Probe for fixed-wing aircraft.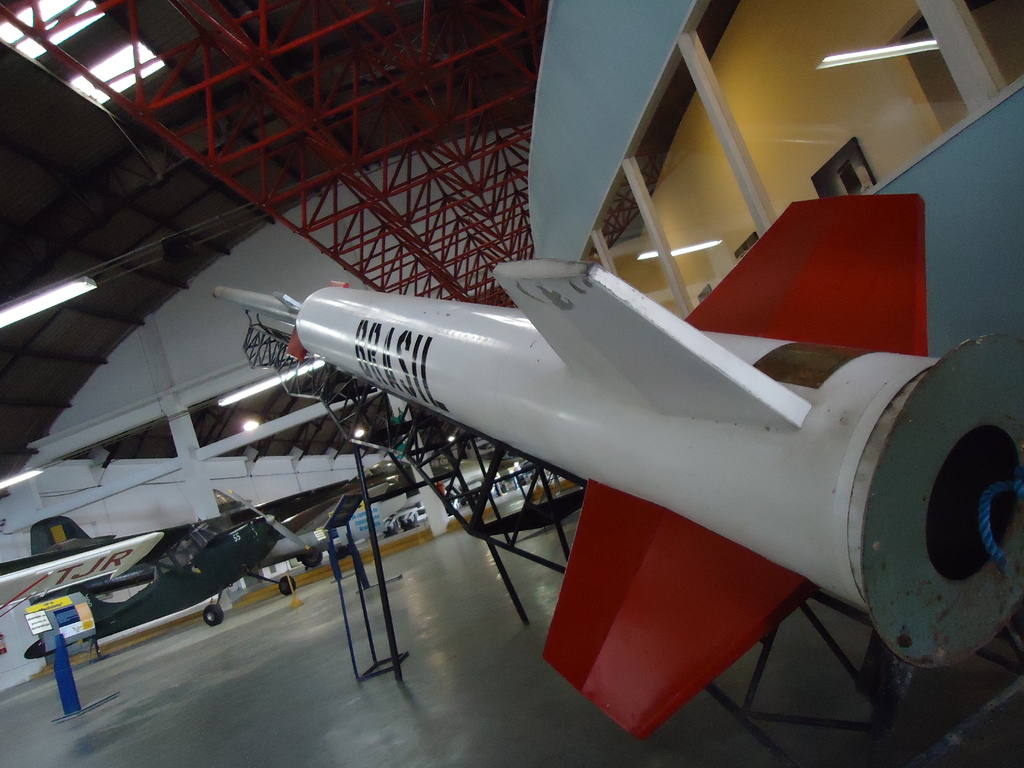
Probe result: bbox=(214, 198, 1023, 741).
